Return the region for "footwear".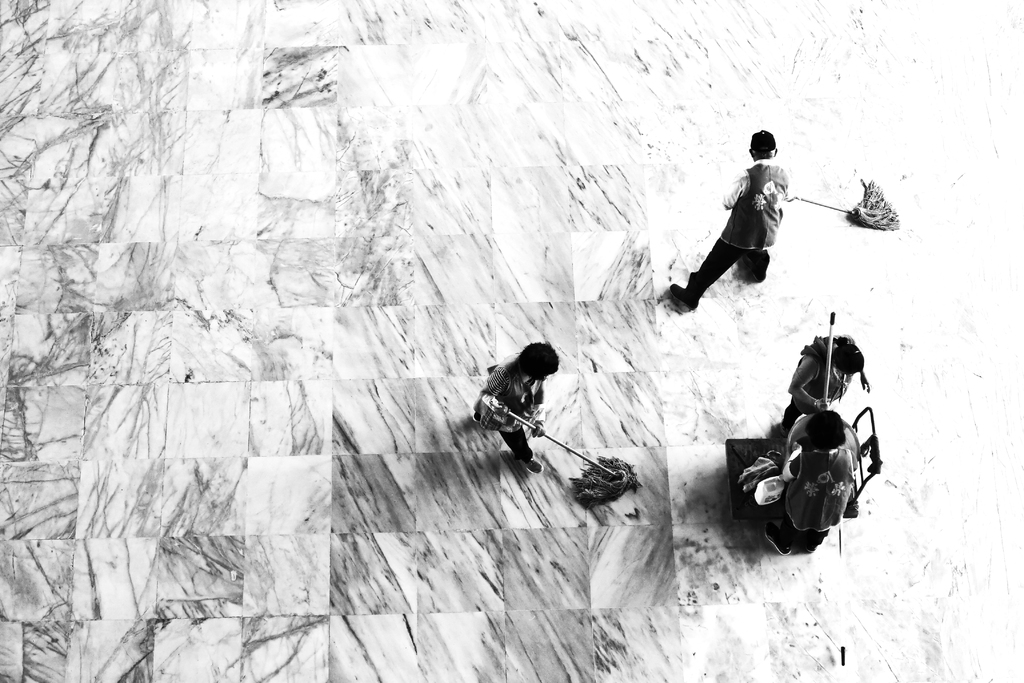
box=[757, 520, 792, 559].
